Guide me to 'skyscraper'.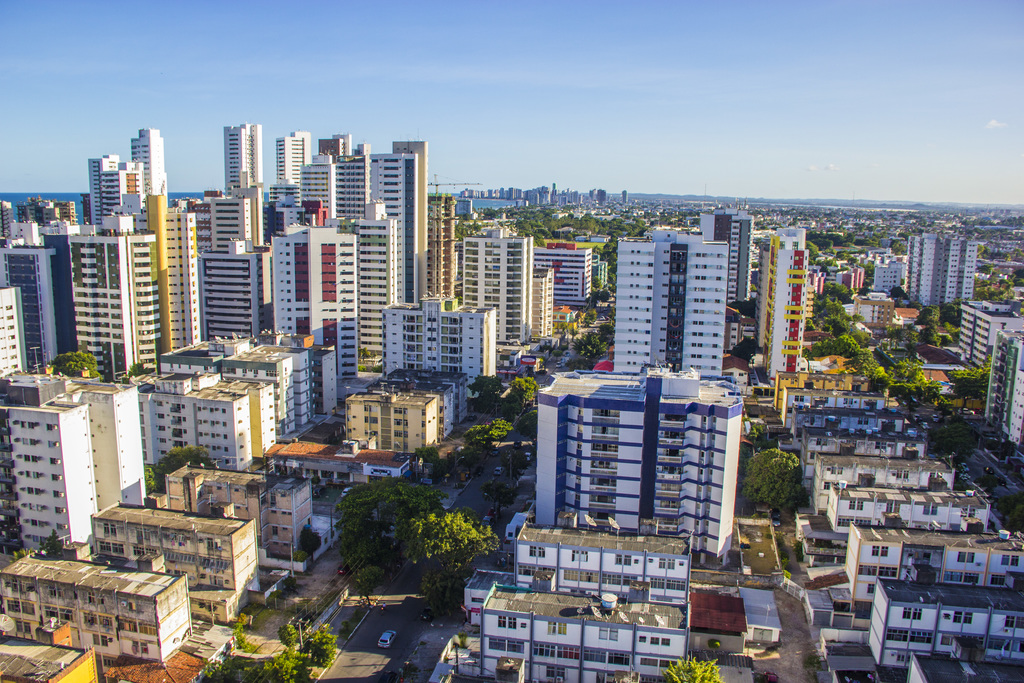
Guidance: locate(385, 292, 500, 388).
